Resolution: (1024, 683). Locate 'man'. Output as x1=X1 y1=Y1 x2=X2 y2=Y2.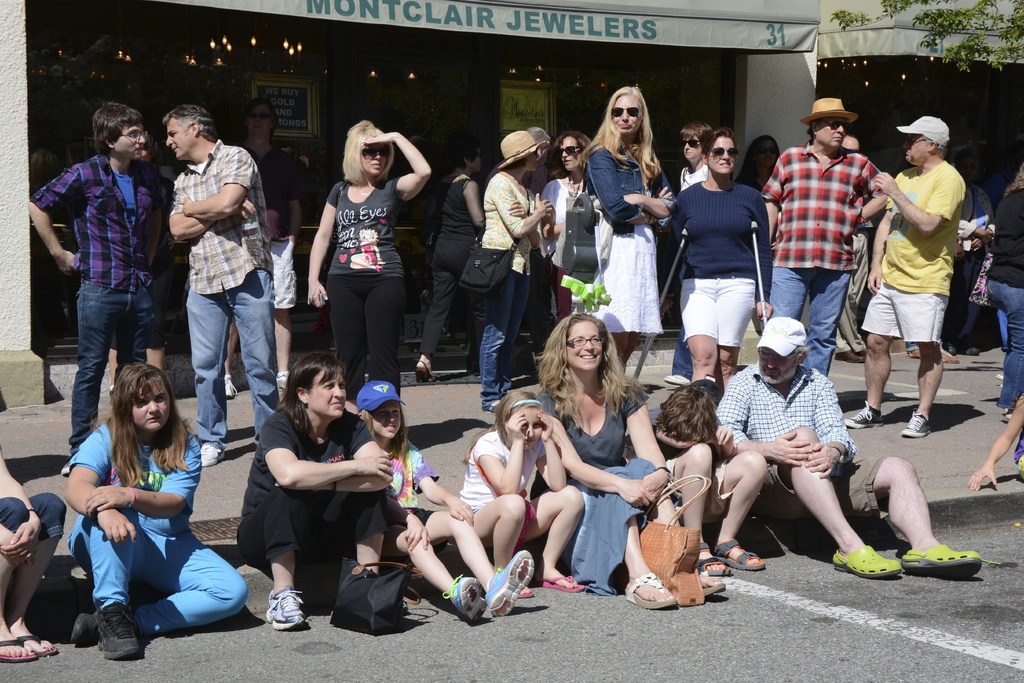
x1=164 y1=95 x2=278 y2=473.
